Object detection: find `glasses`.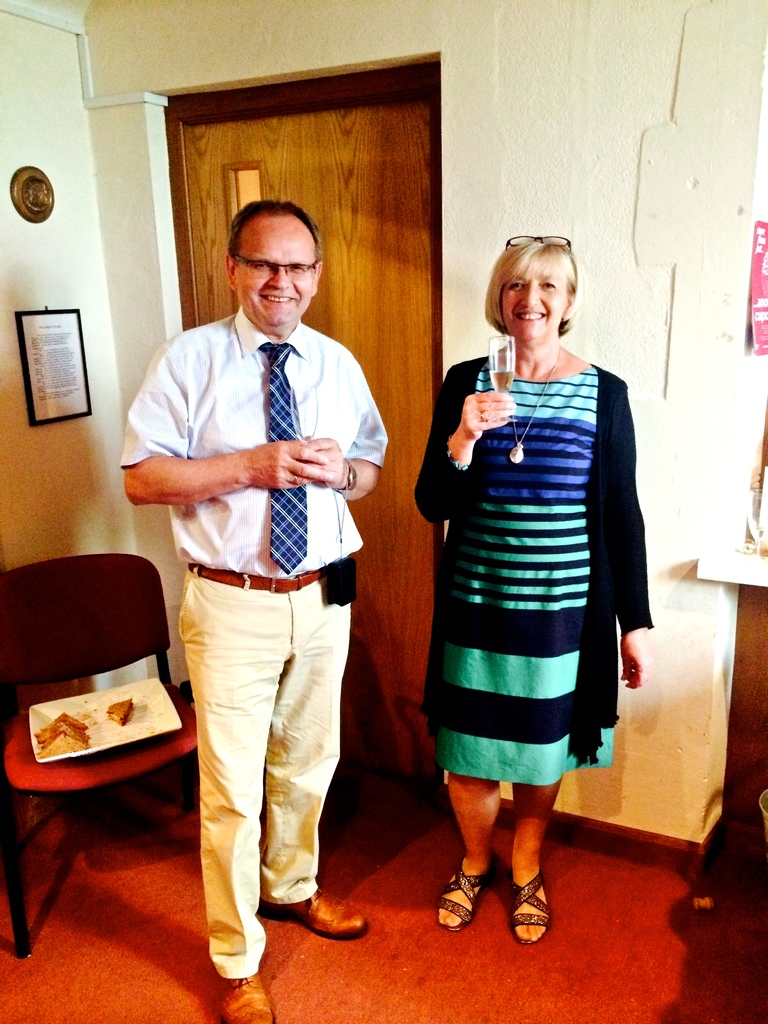
<region>502, 232, 572, 249</region>.
